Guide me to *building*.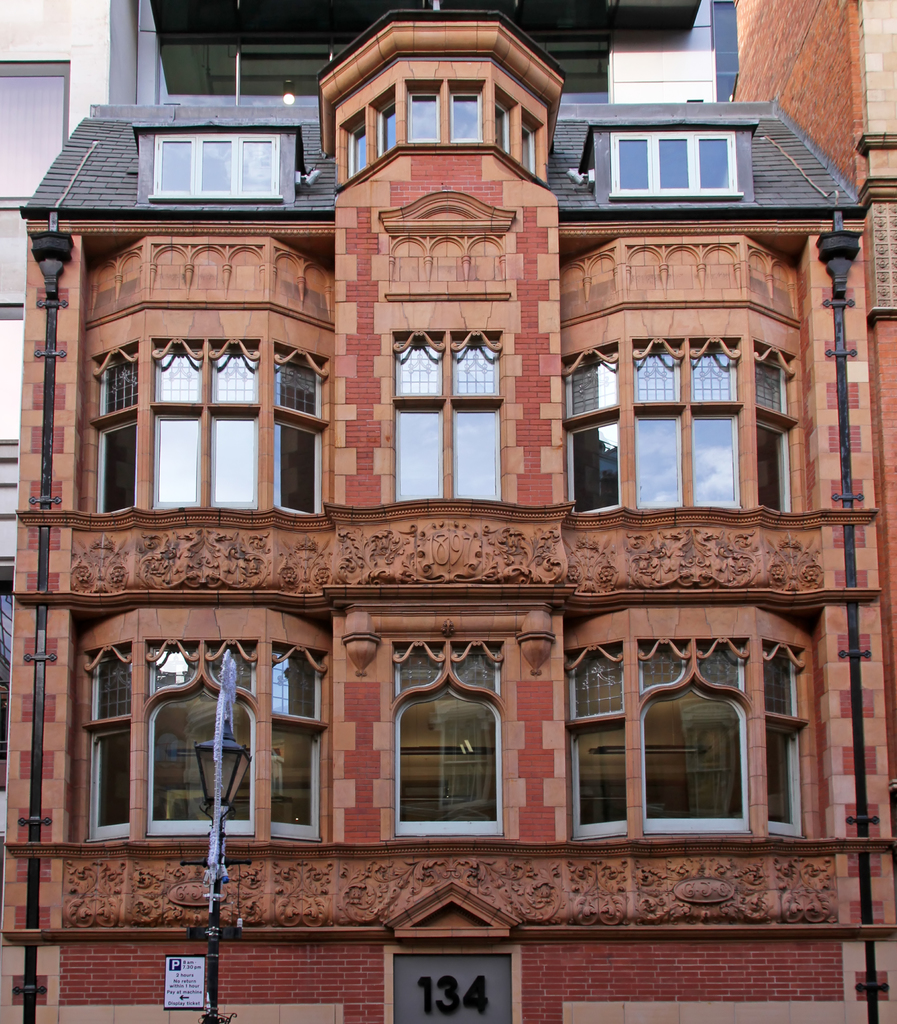
Guidance: [0,0,896,1023].
